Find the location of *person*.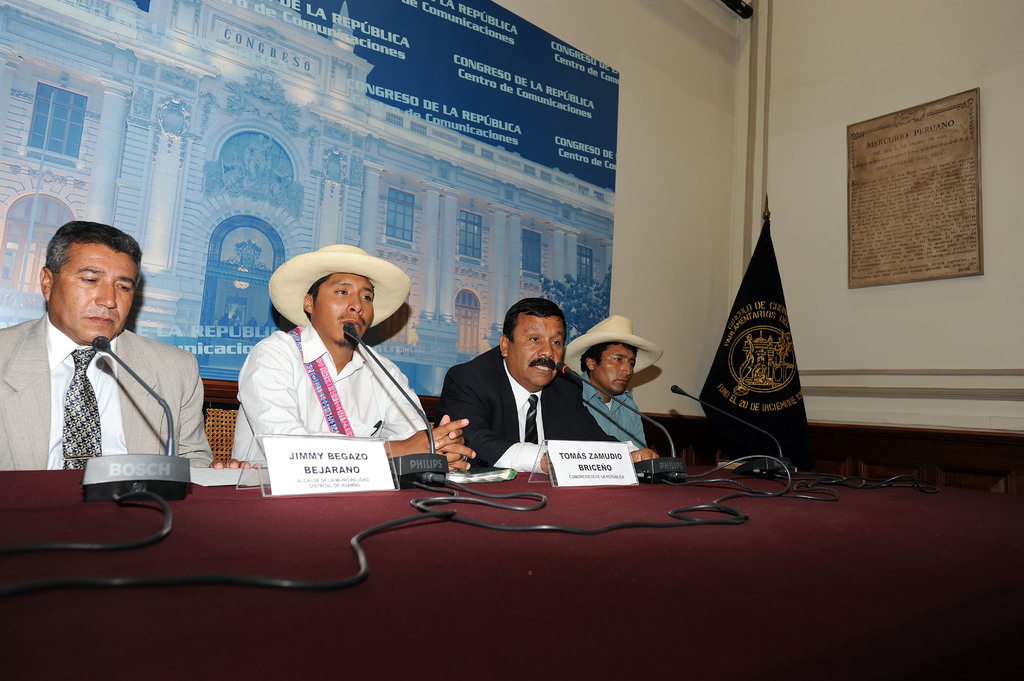
Location: locate(233, 229, 436, 527).
